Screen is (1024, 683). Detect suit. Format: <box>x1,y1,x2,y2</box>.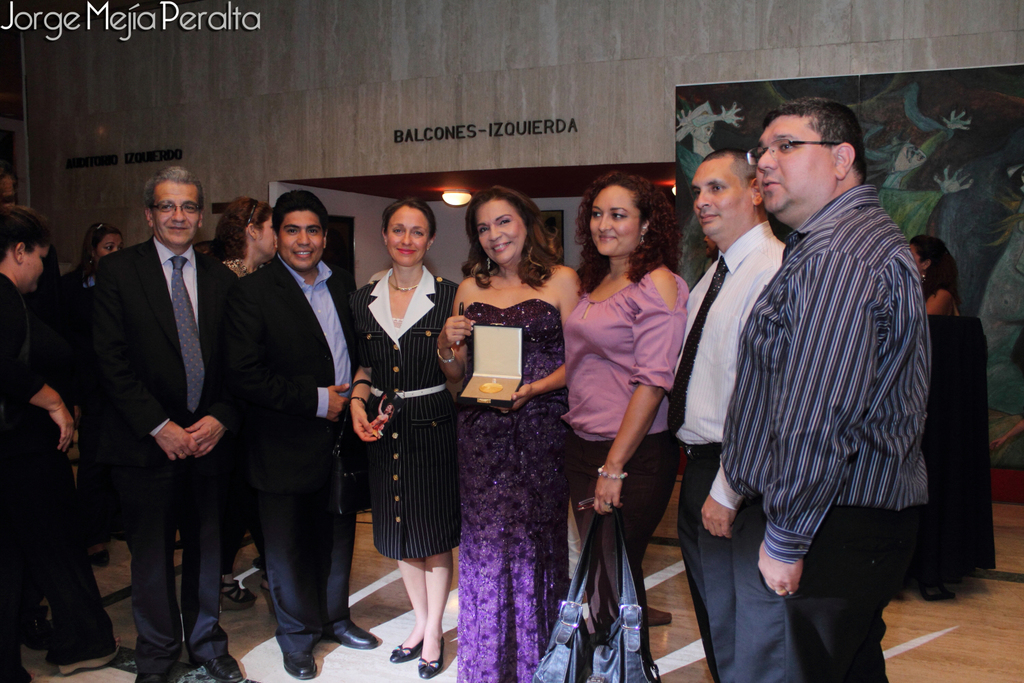
<box>52,167,227,664</box>.
